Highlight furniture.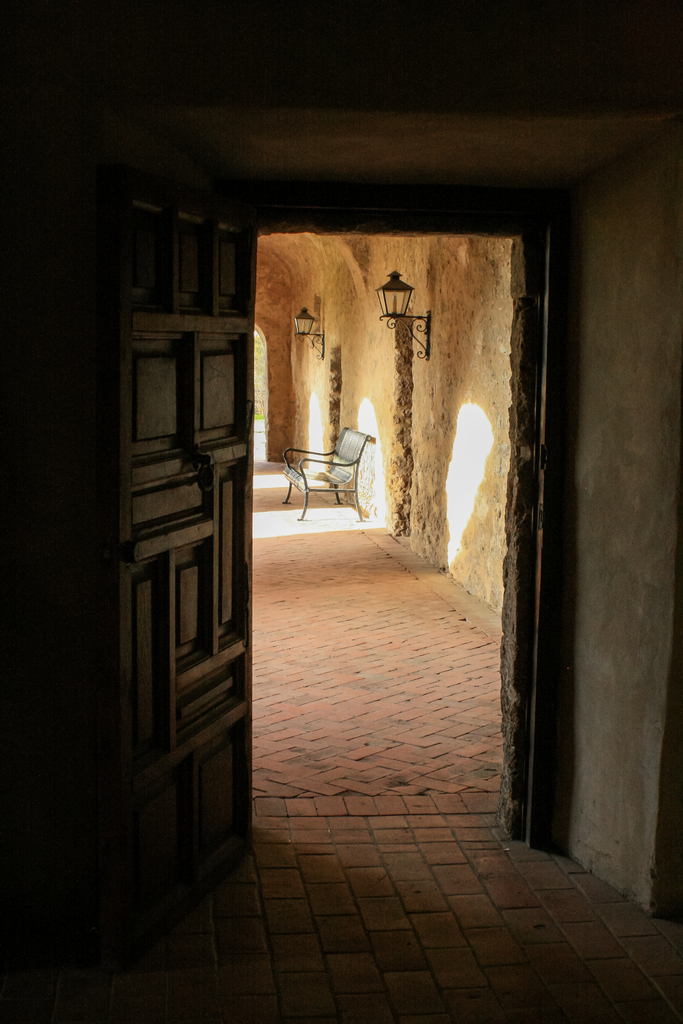
Highlighted region: Rect(281, 429, 376, 520).
